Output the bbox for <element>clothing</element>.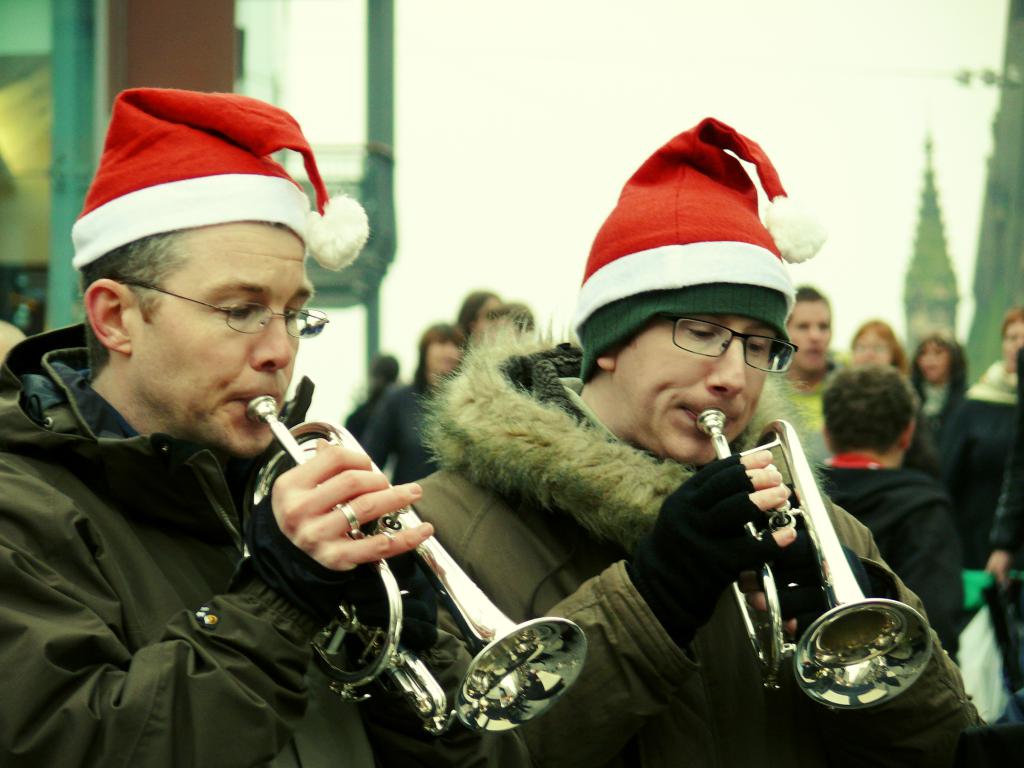
l=905, t=376, r=992, b=561.
